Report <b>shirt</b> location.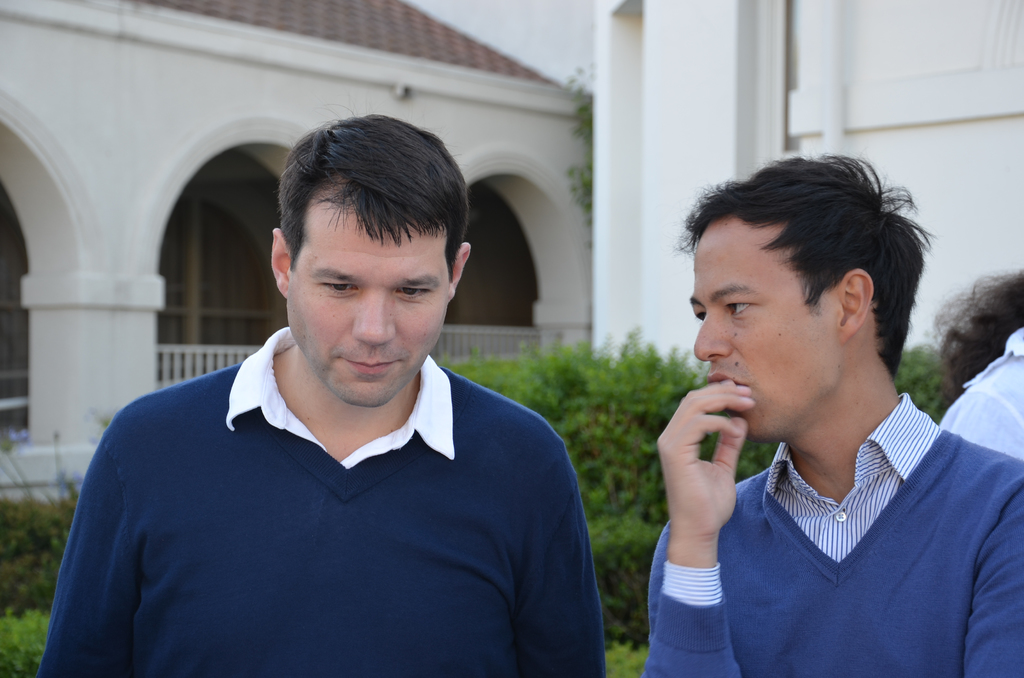
Report: 227/325/459/472.
